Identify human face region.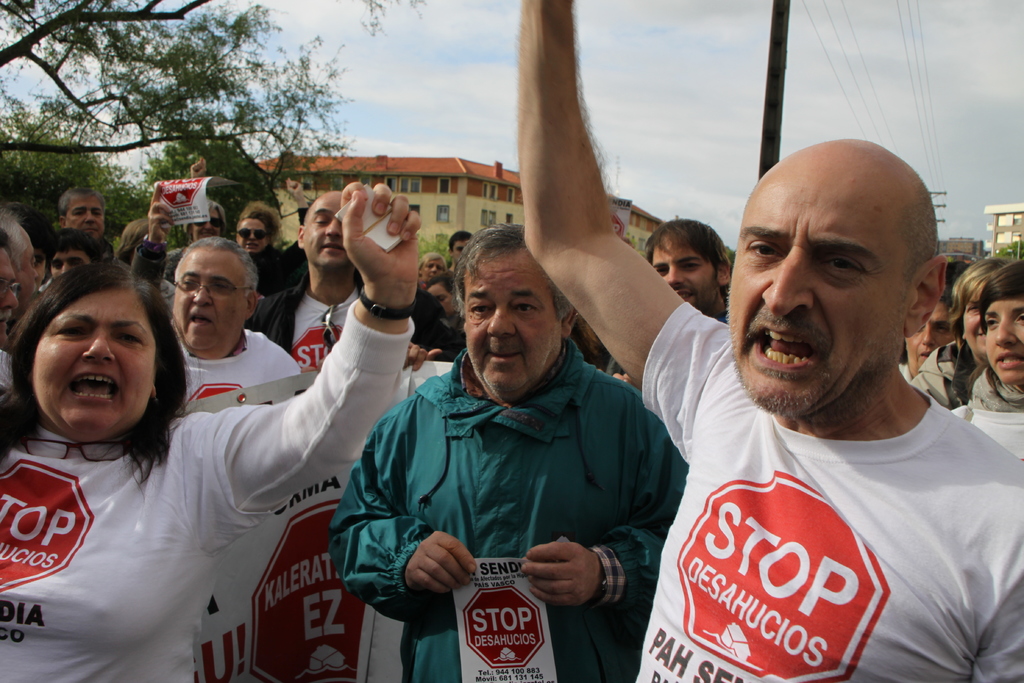
Region: {"left": 237, "top": 213, "right": 266, "bottom": 252}.
